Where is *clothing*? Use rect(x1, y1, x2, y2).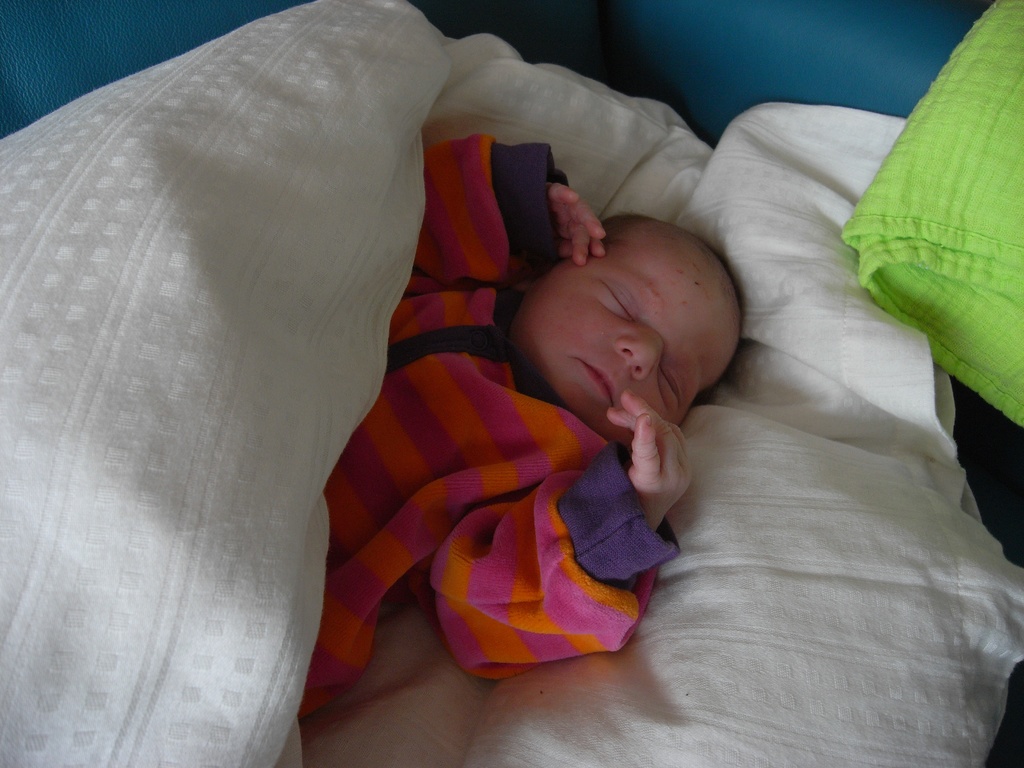
rect(285, 138, 668, 742).
